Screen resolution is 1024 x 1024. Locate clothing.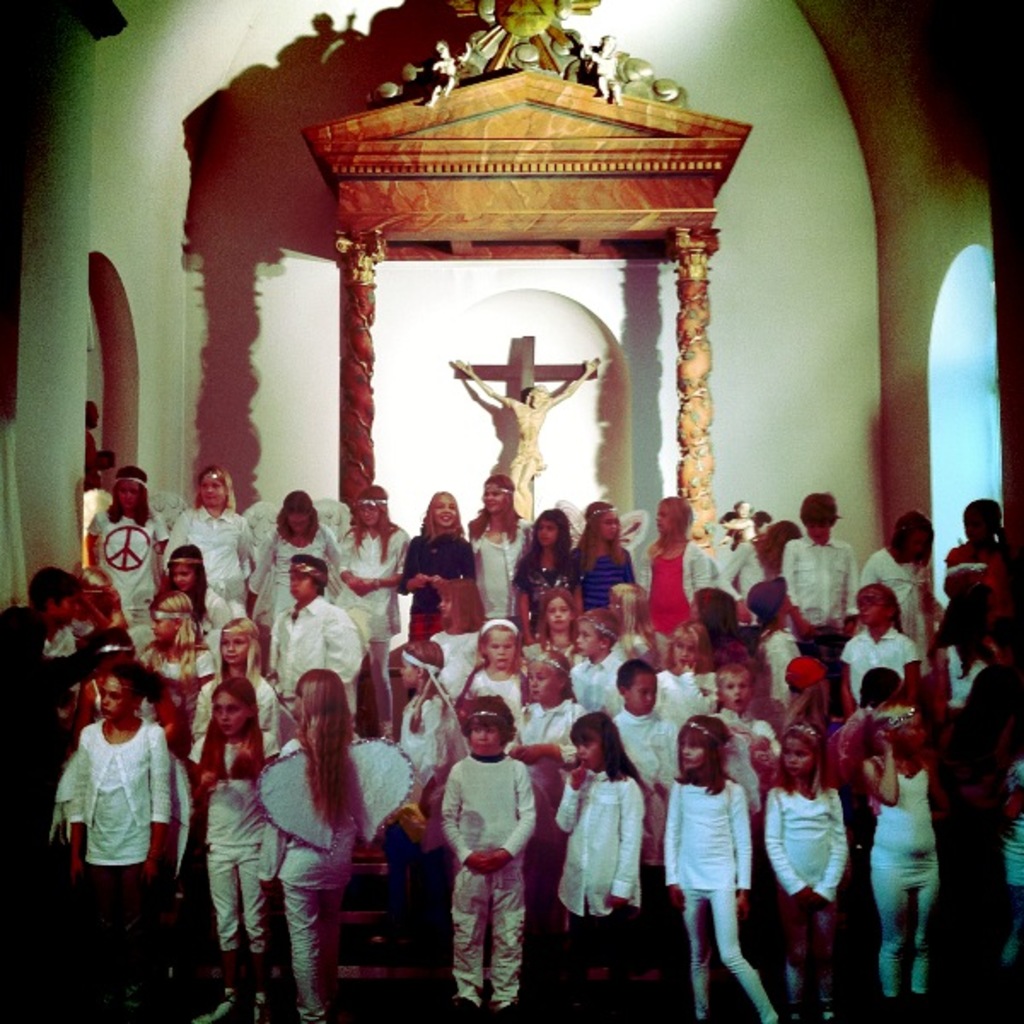
[left=84, top=512, right=160, bottom=621].
